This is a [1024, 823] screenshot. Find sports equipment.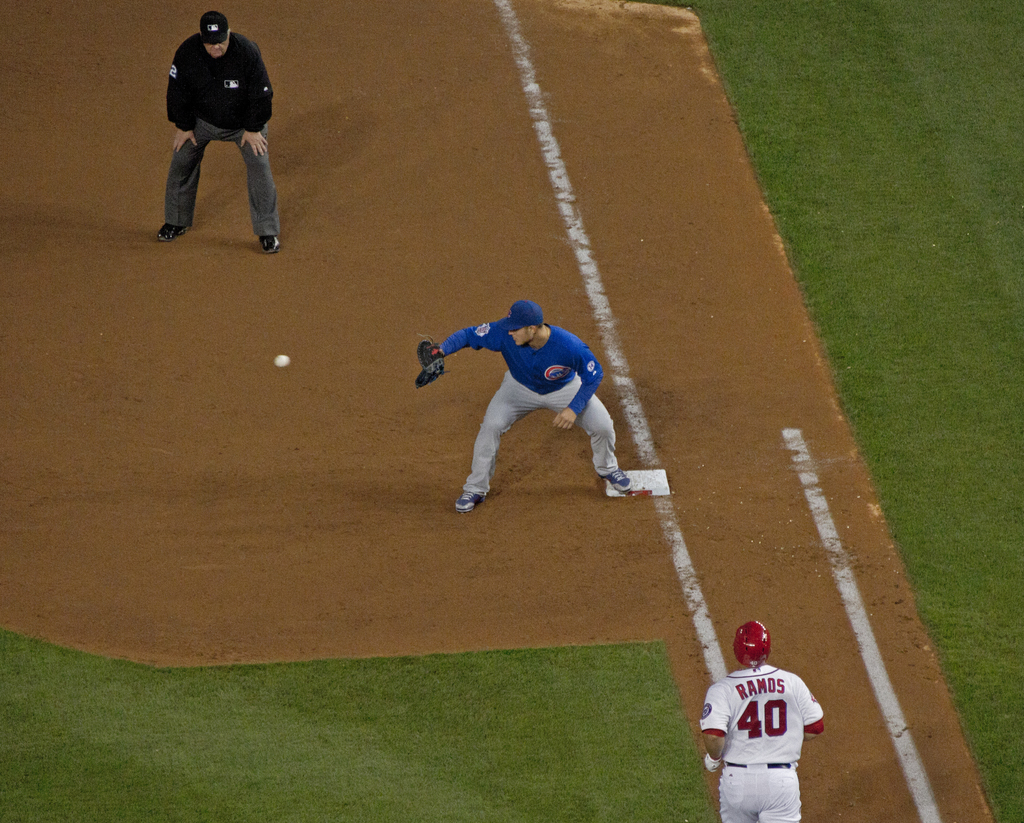
Bounding box: {"left": 735, "top": 621, "right": 771, "bottom": 672}.
